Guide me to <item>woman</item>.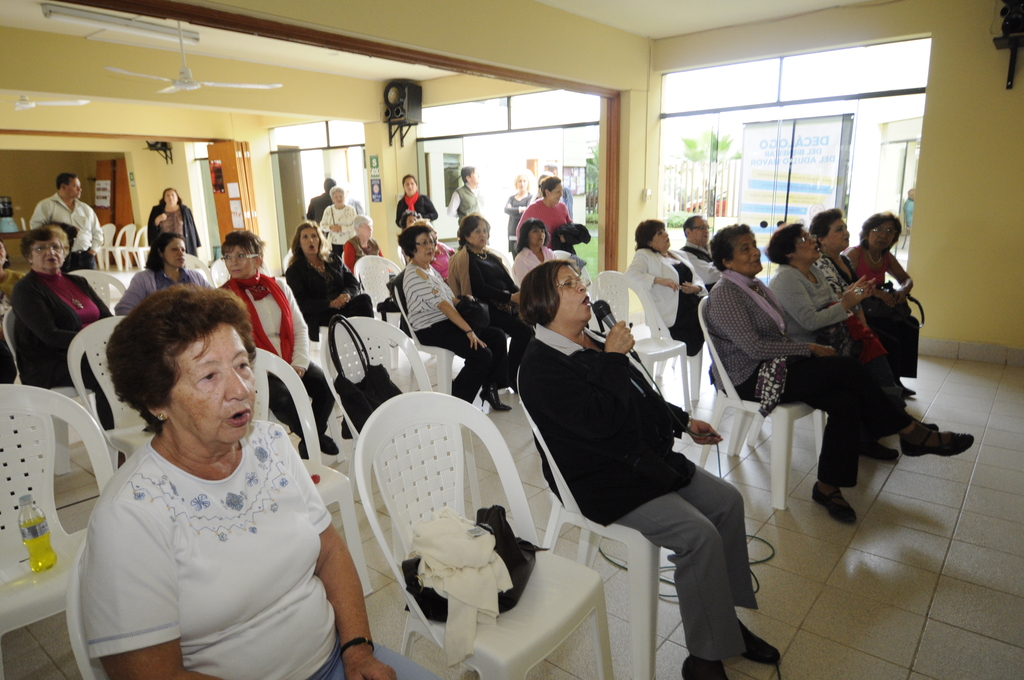
Guidance: 804, 211, 902, 419.
